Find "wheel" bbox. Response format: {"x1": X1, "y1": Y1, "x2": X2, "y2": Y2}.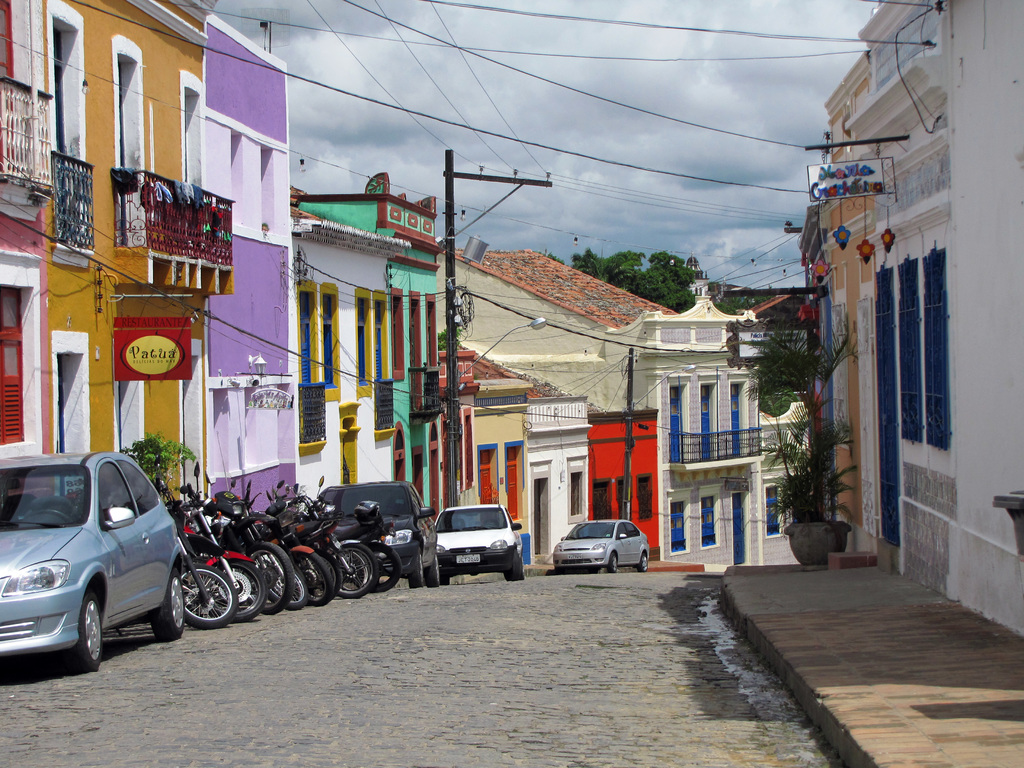
{"x1": 404, "y1": 540, "x2": 426, "y2": 590}.
